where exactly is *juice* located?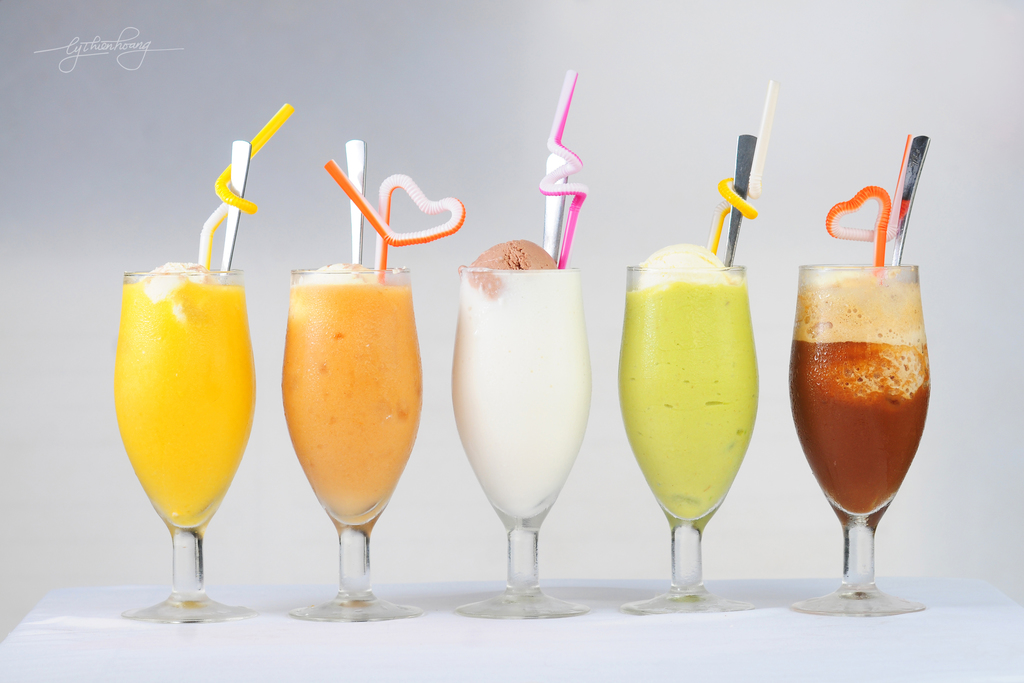
Its bounding box is box=[614, 270, 758, 522].
